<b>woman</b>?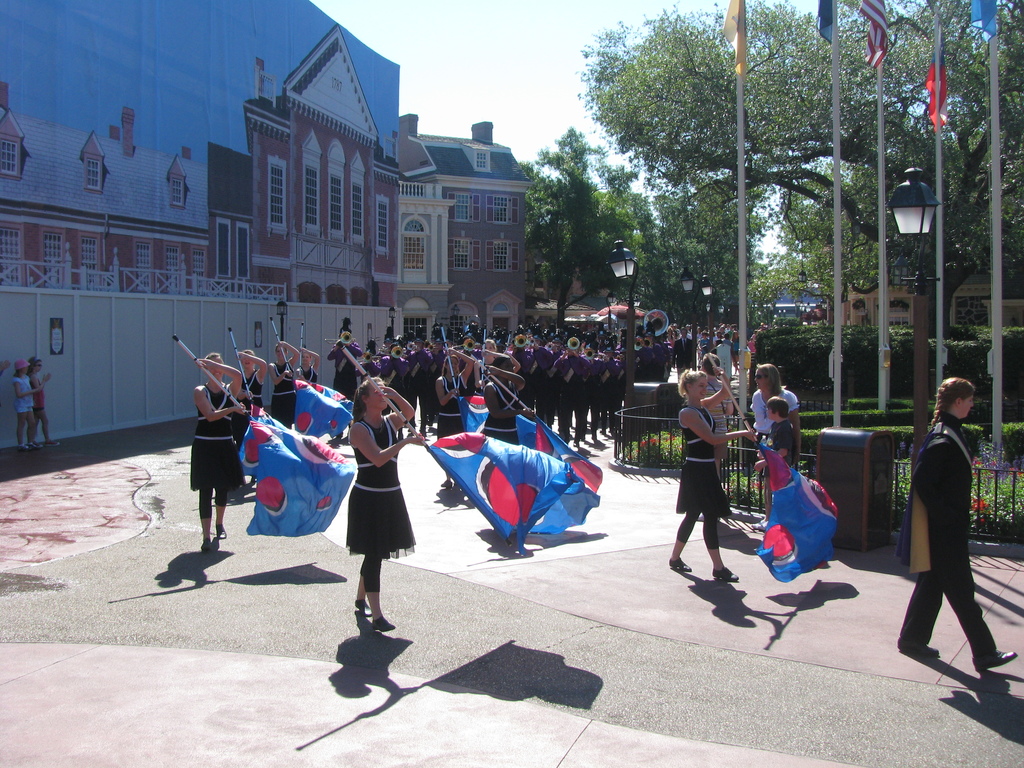
329:377:419:636
